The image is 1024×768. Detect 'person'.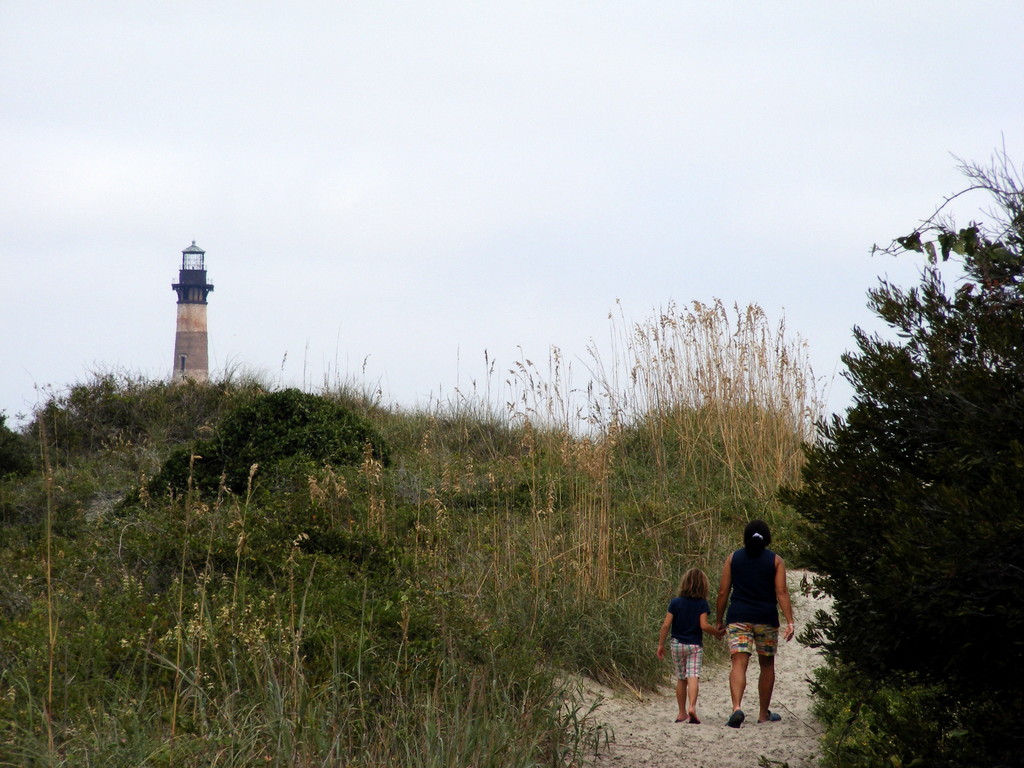
Detection: (left=653, top=566, right=712, bottom=720).
